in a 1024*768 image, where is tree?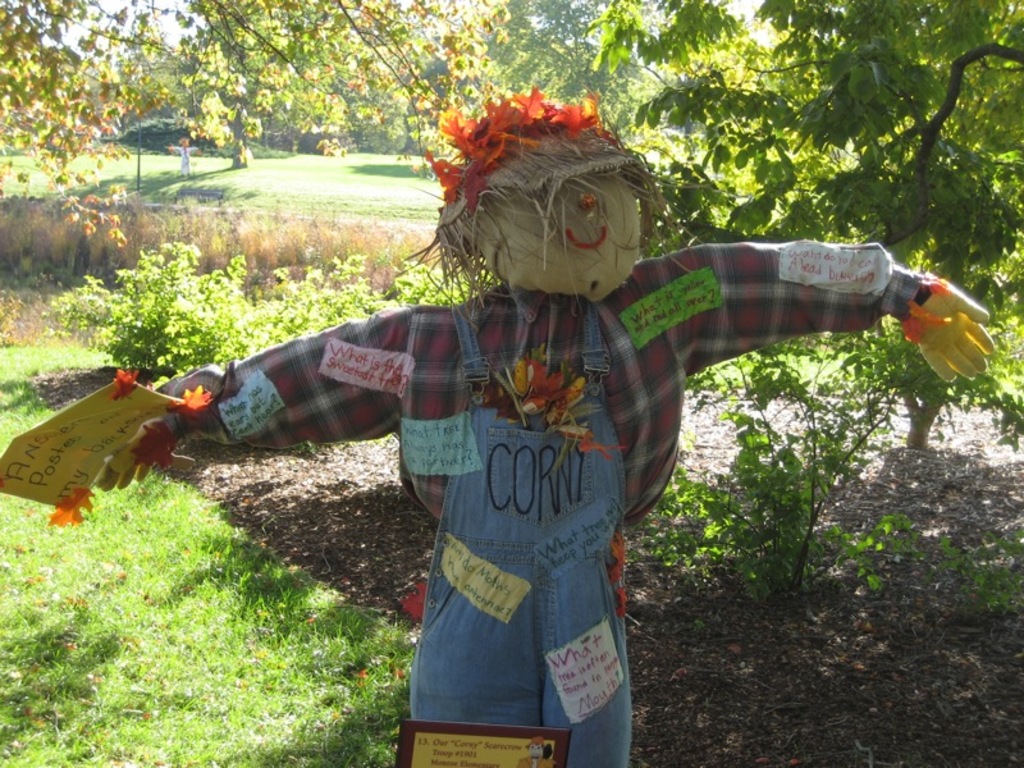
<region>588, 0, 1023, 452</region>.
